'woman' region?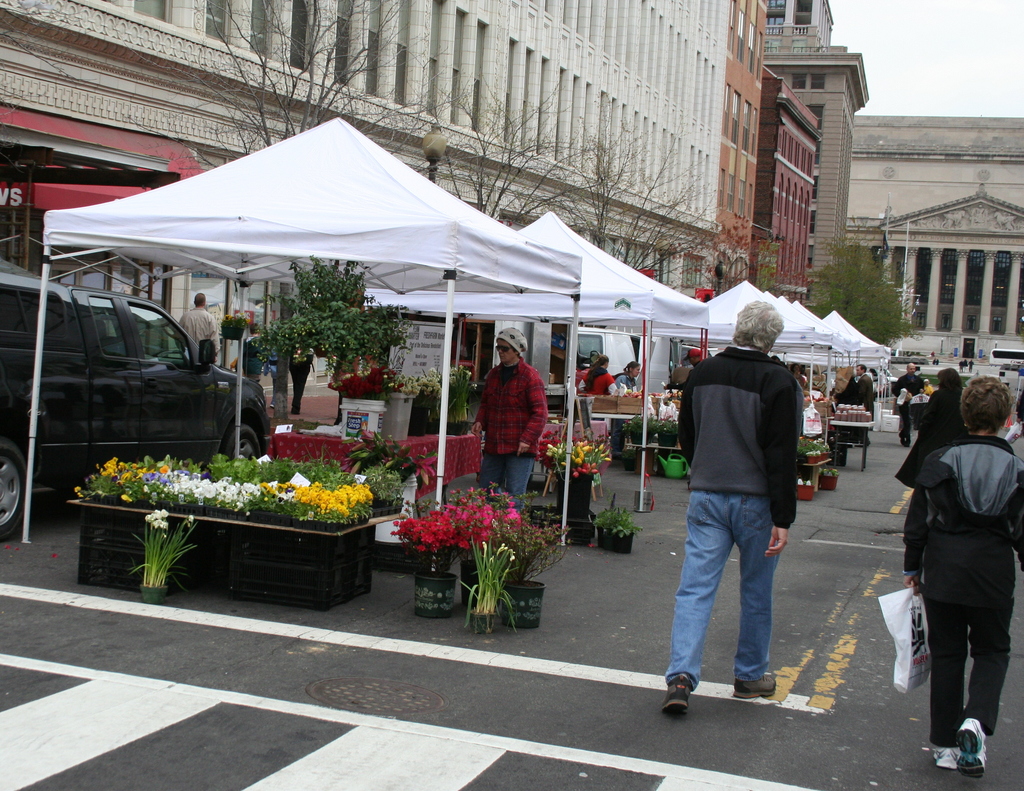
crop(908, 356, 1019, 787)
